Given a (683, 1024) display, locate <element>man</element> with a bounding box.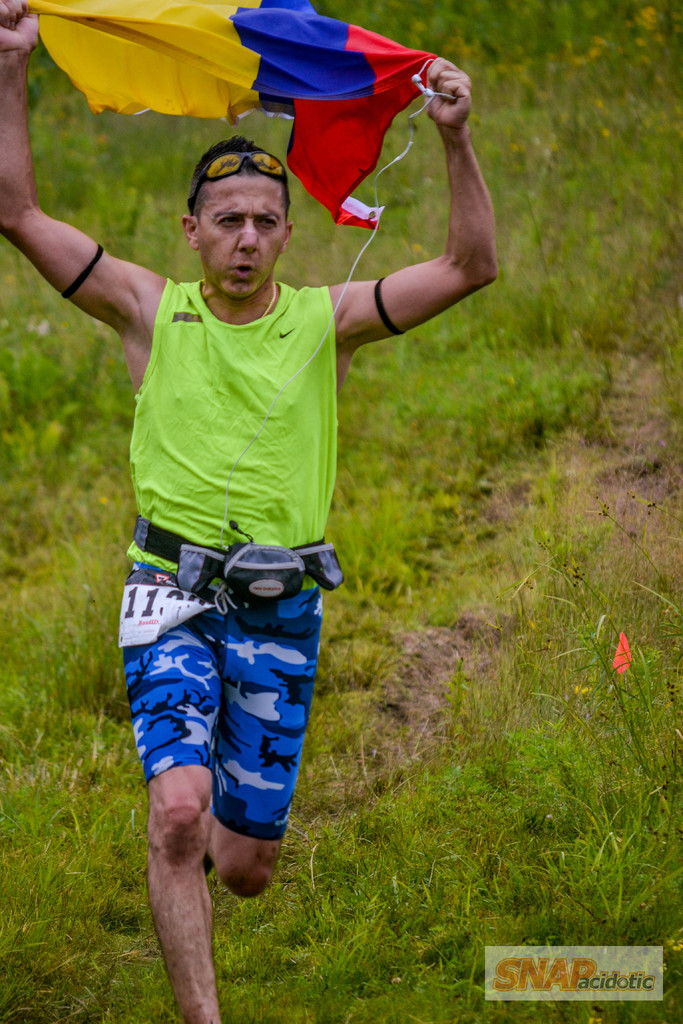
Located: x1=68 y1=27 x2=534 y2=973.
